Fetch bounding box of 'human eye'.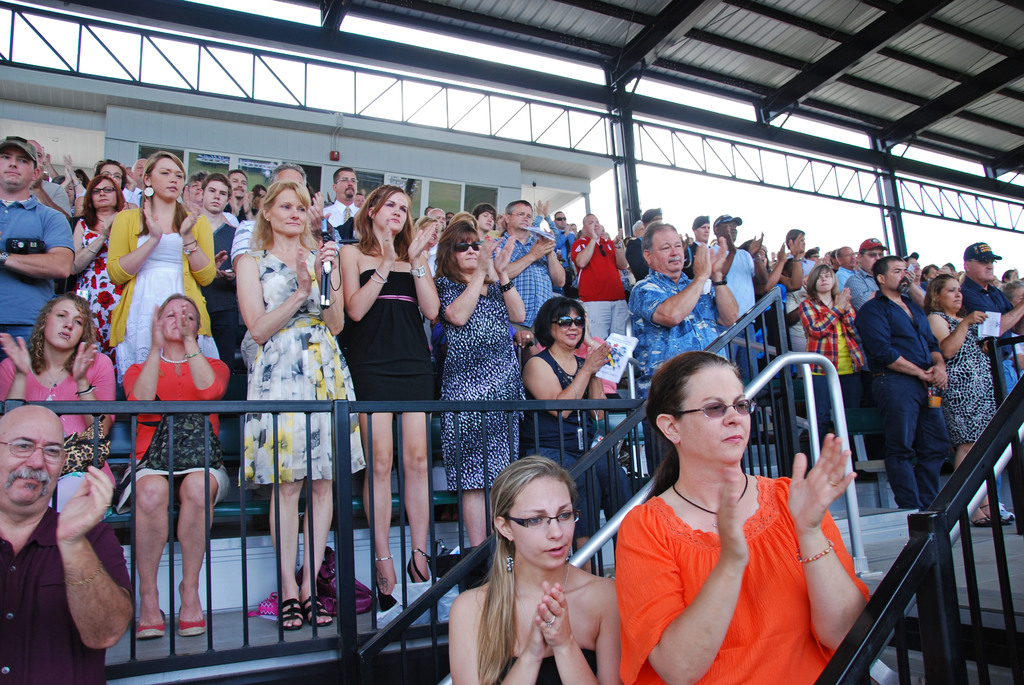
Bbox: region(175, 173, 181, 178).
